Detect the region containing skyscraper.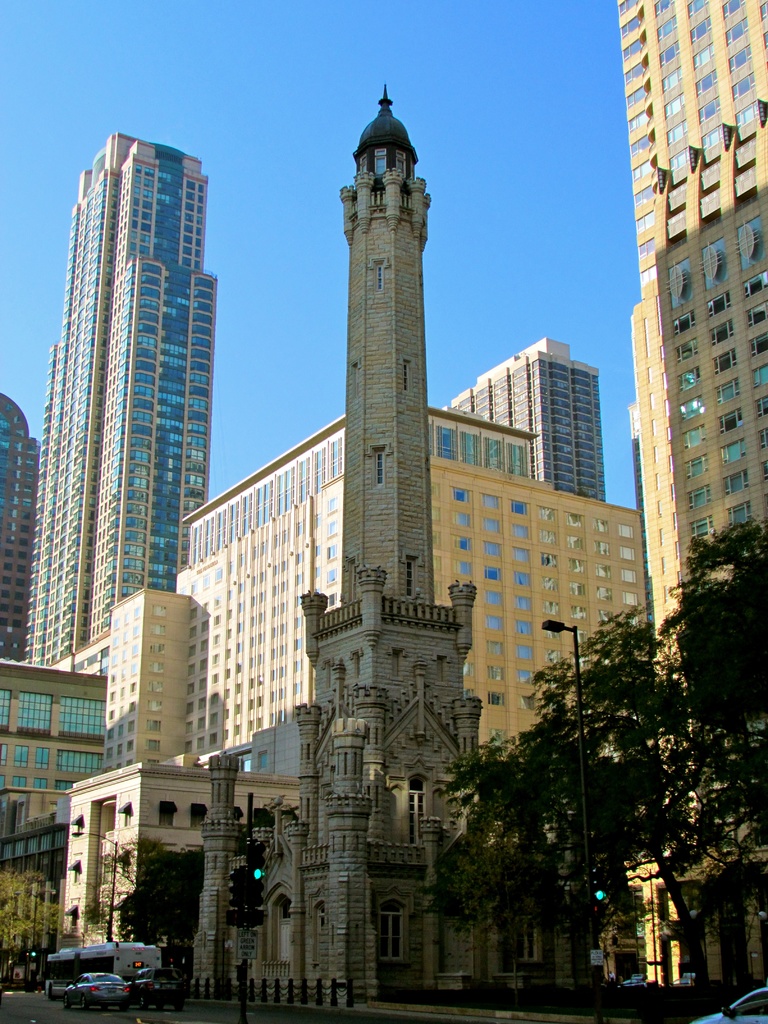
l=618, t=4, r=765, b=666.
